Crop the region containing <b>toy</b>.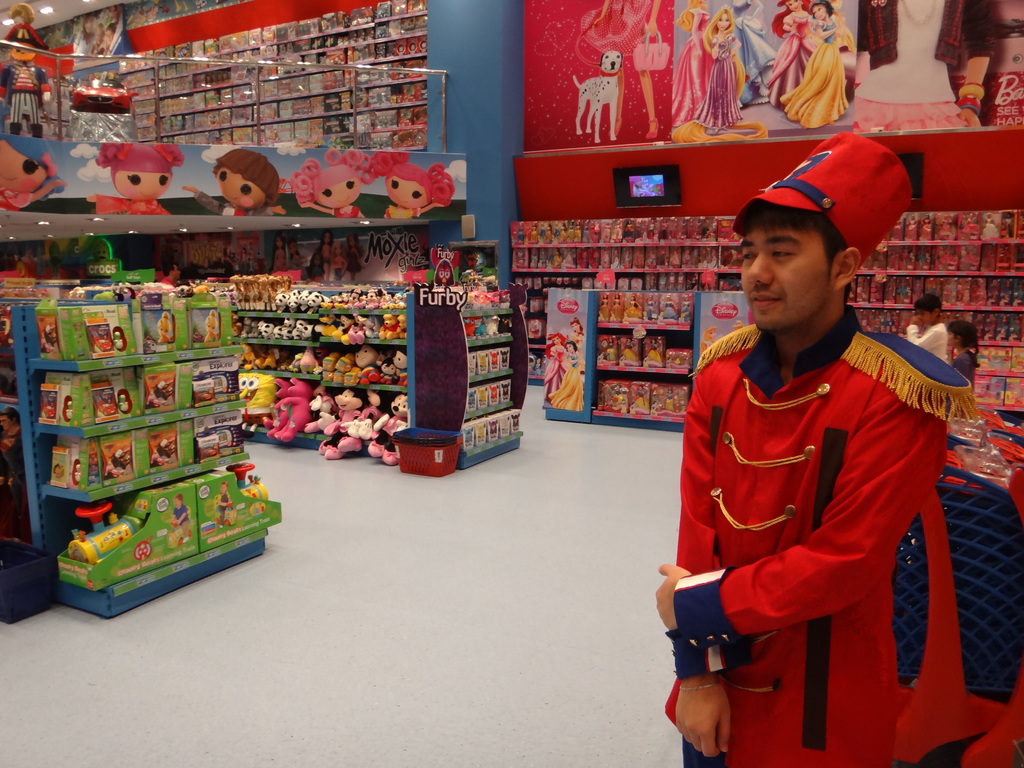
Crop region: locate(568, 319, 592, 351).
